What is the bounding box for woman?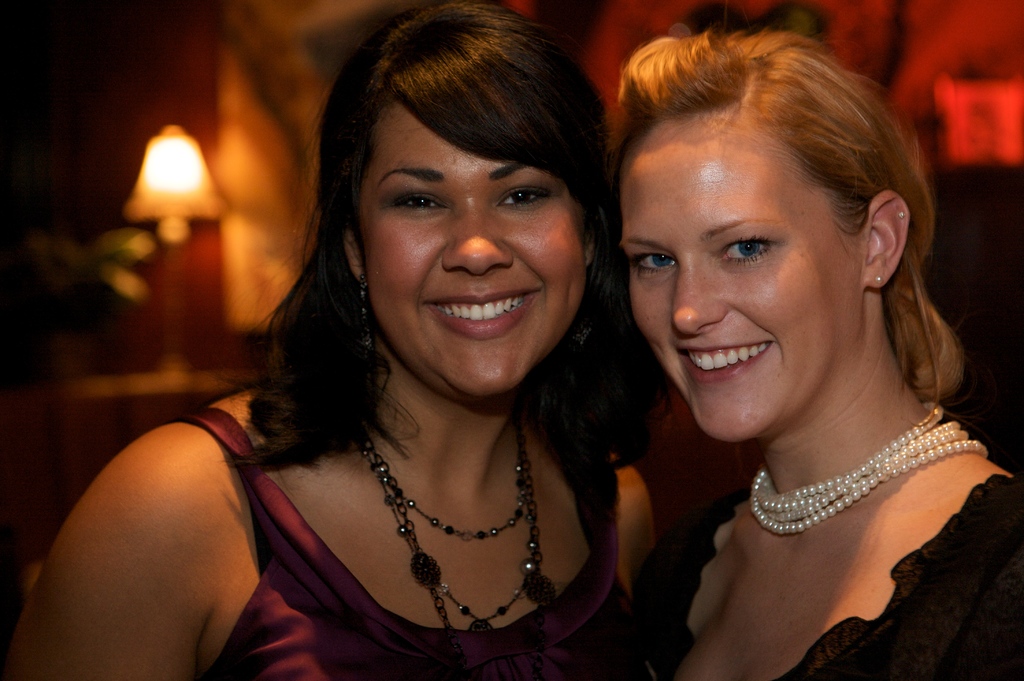
[607, 30, 1023, 680].
